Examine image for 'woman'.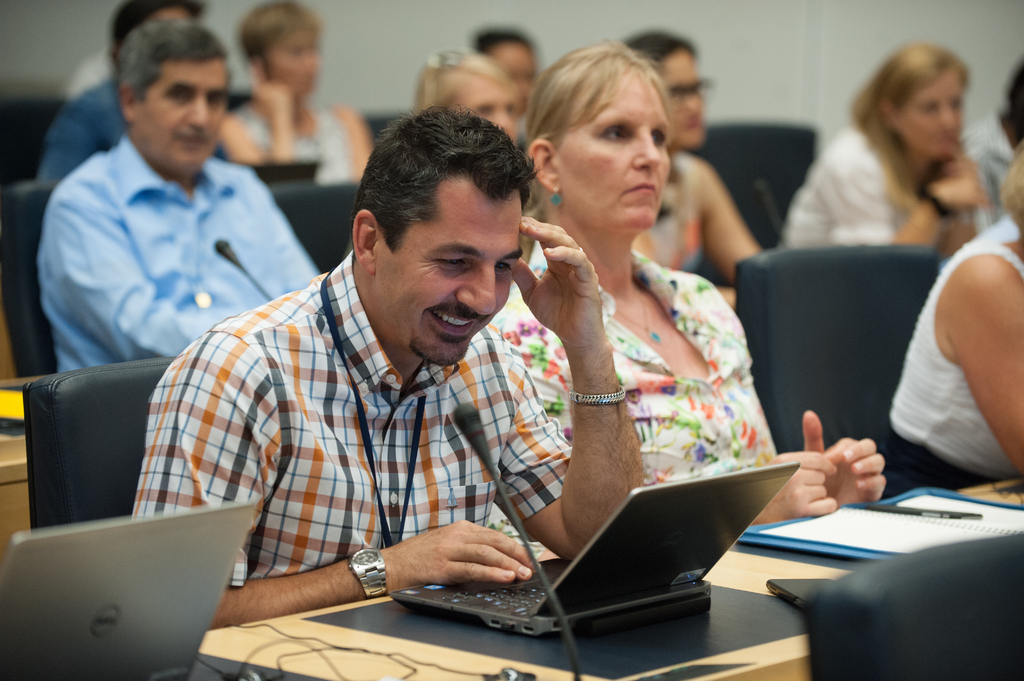
Examination result: [left=412, top=45, right=521, bottom=147].
